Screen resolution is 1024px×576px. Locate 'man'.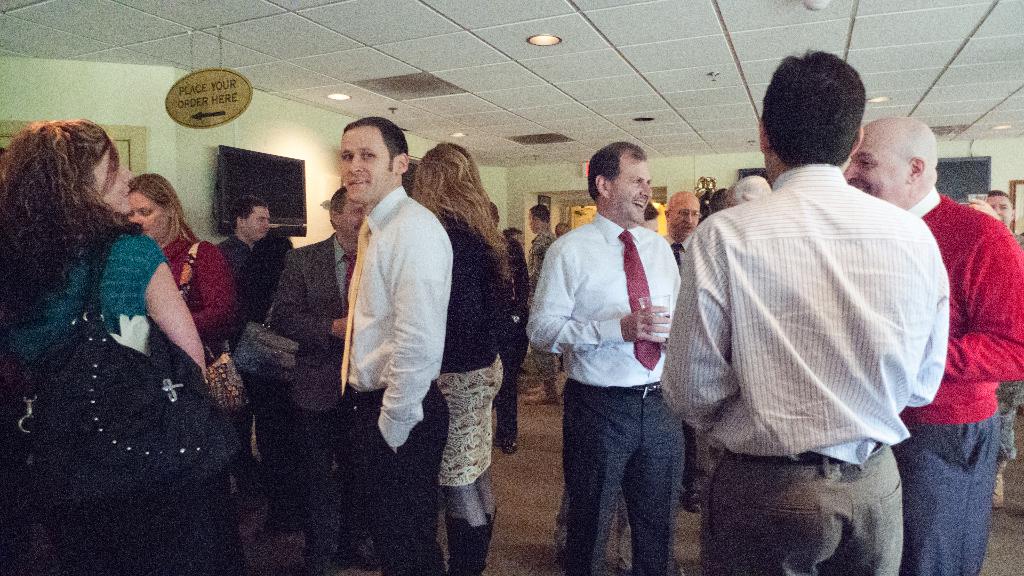
l=666, t=47, r=951, b=575.
